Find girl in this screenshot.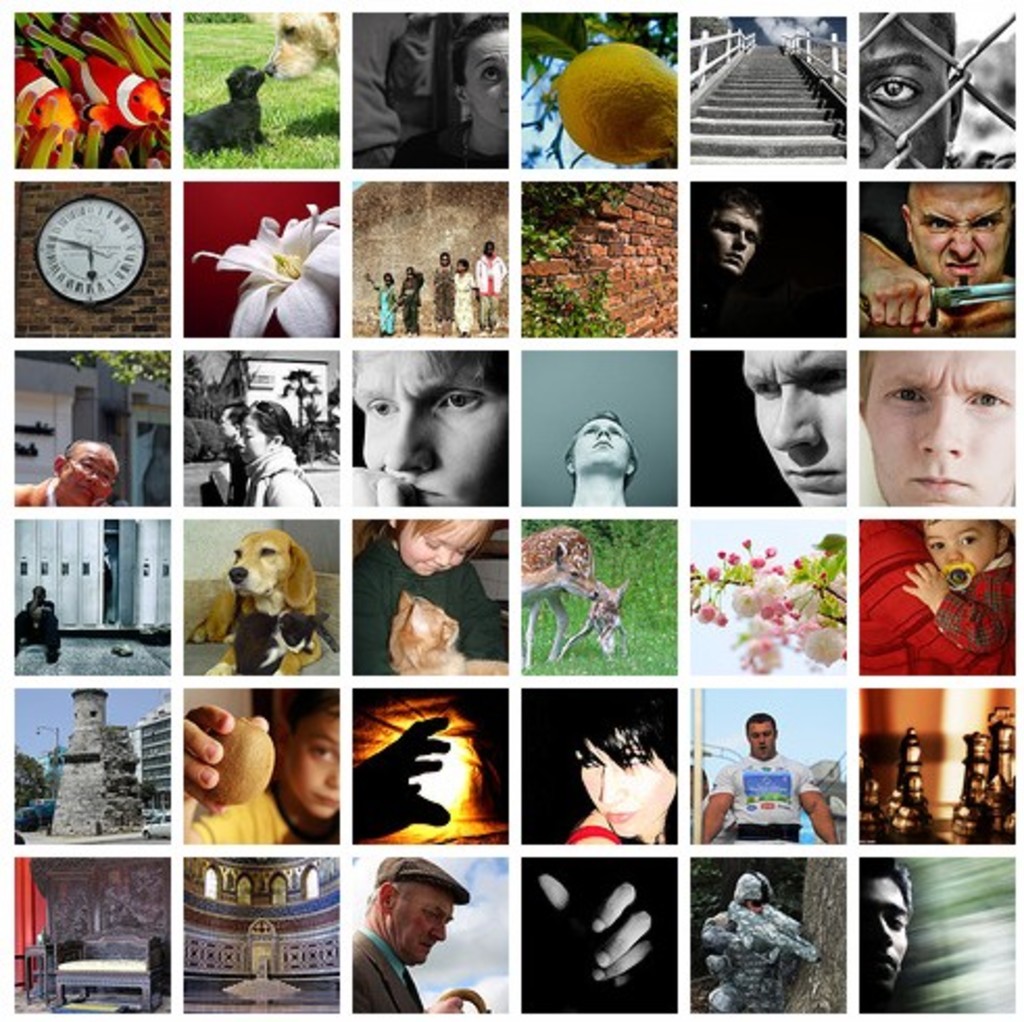
The bounding box for girl is box(394, 263, 423, 327).
